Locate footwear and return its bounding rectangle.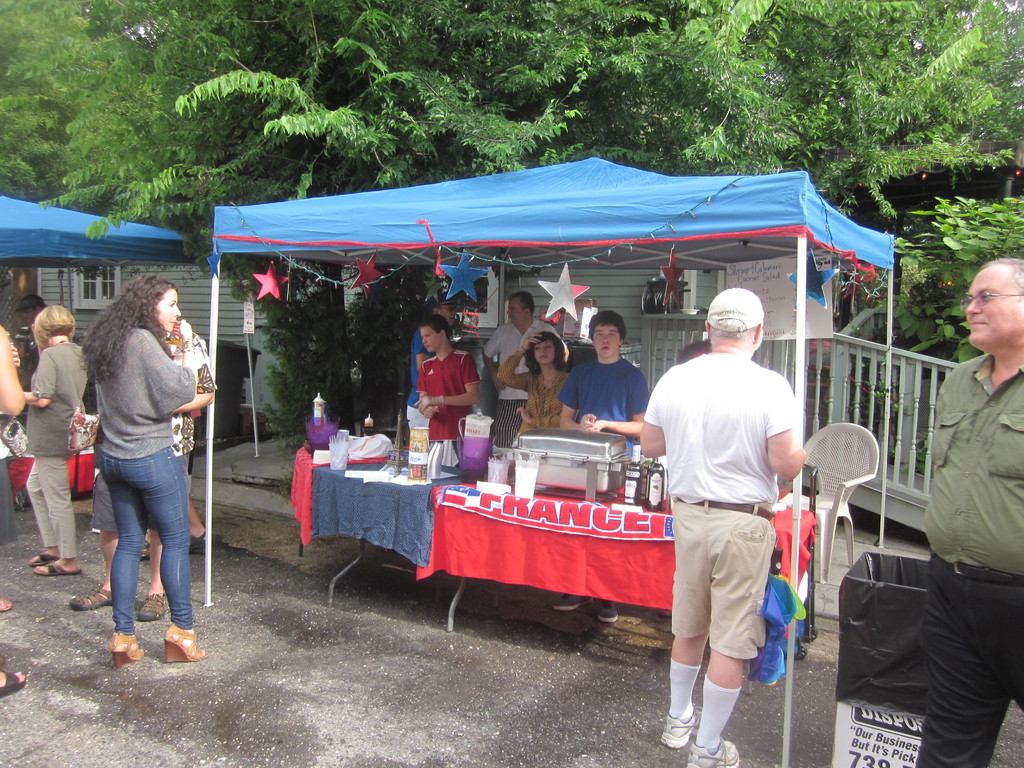
Rect(35, 563, 82, 579).
